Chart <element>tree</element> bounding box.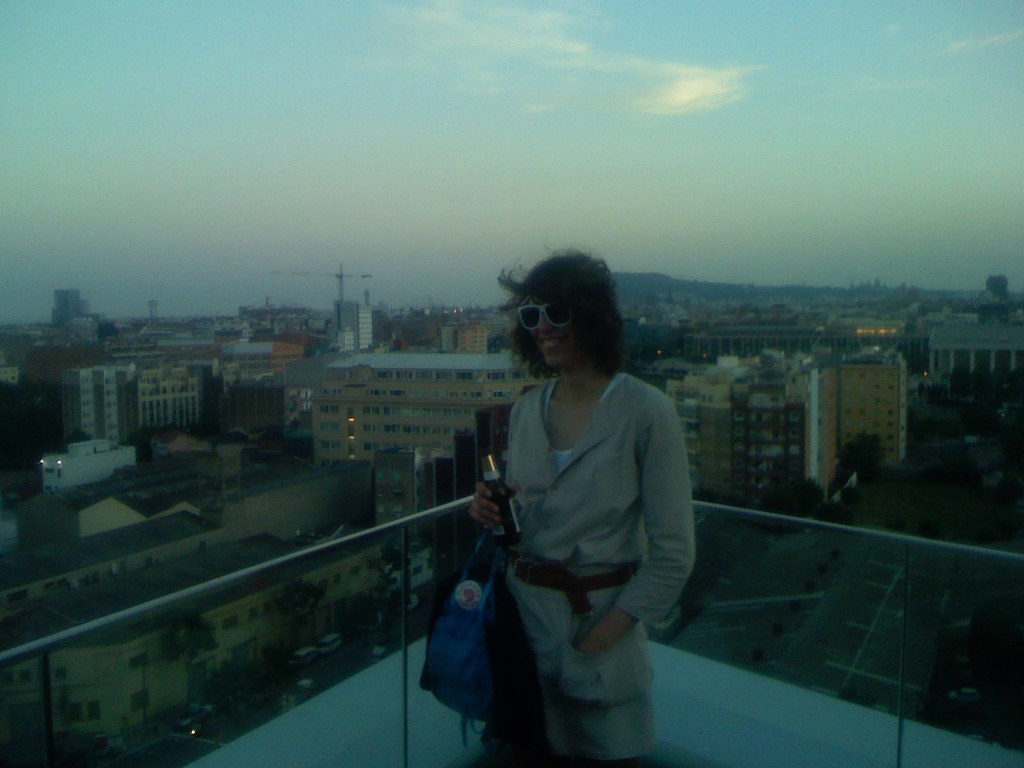
Charted: box=[163, 609, 214, 701].
